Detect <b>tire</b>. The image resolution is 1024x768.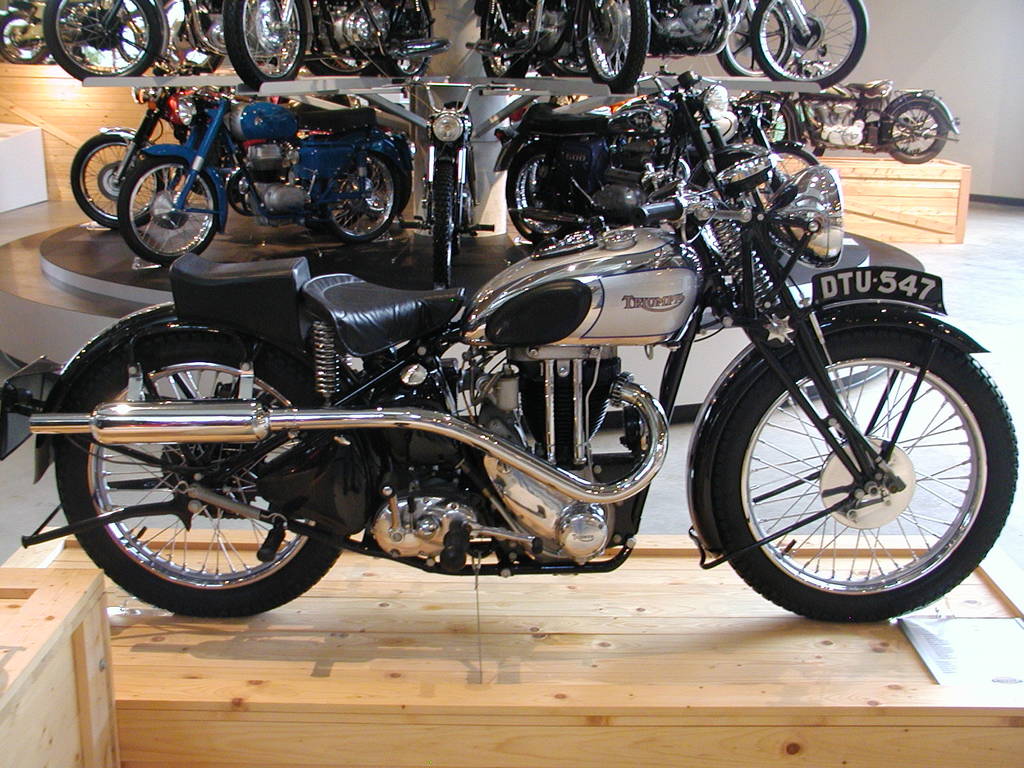
(x1=52, y1=337, x2=348, y2=616).
